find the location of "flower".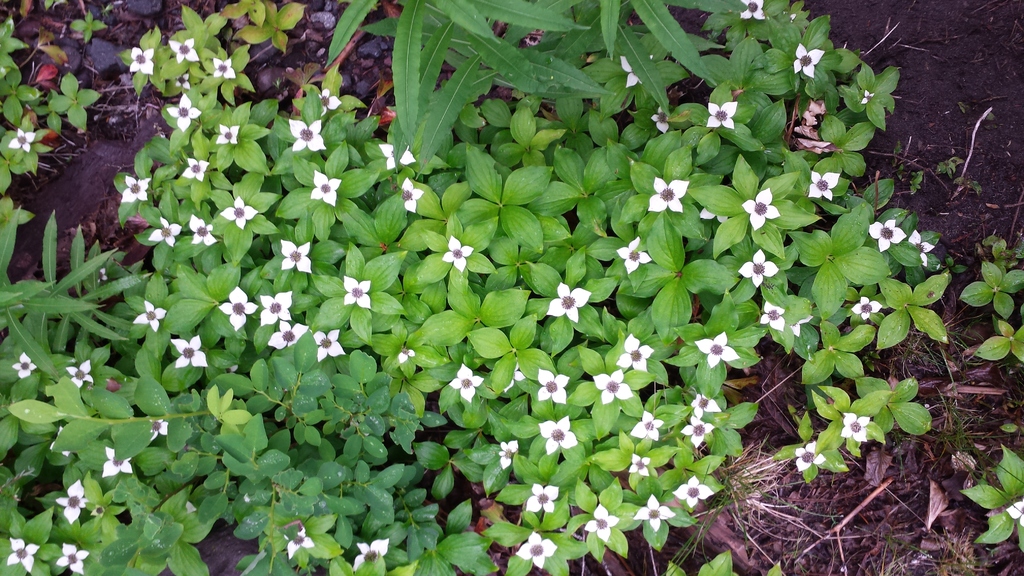
Location: [x1=311, y1=170, x2=340, y2=208].
